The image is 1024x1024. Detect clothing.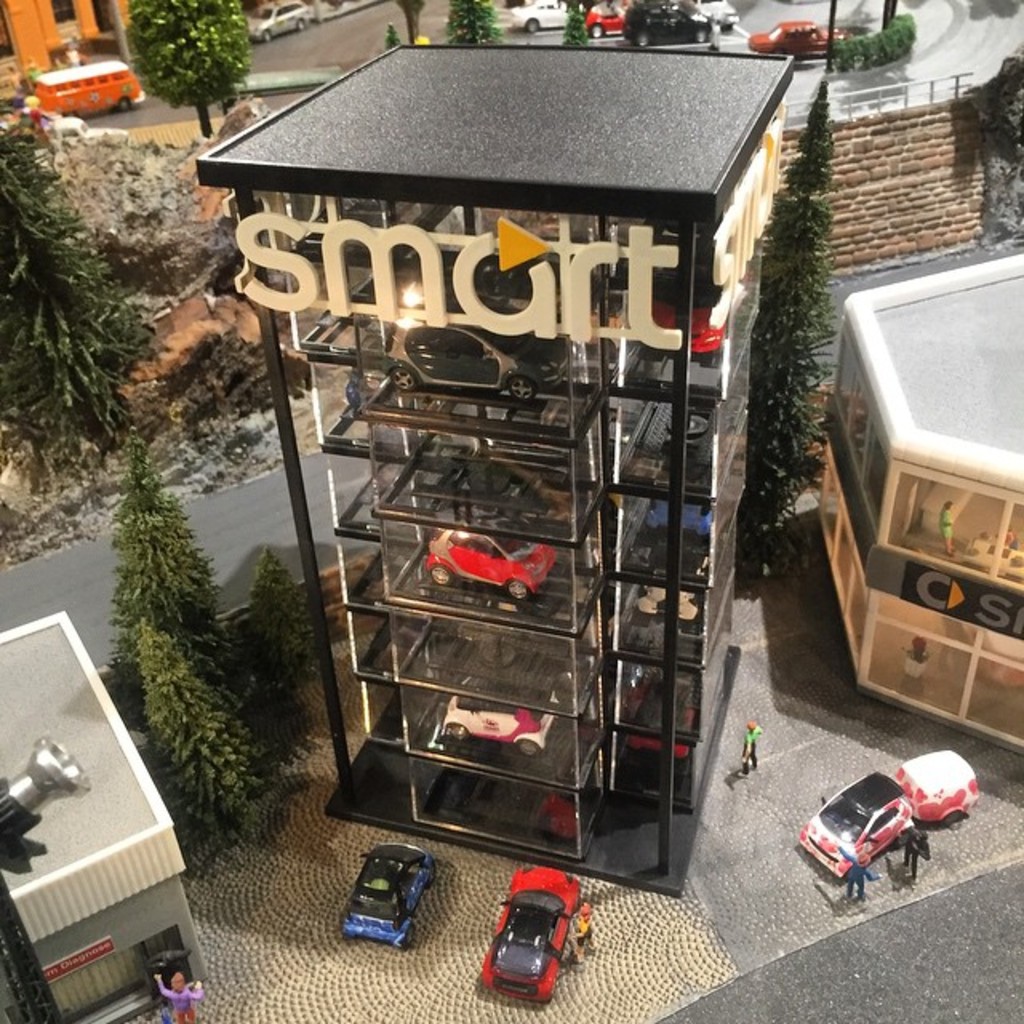
Detection: pyautogui.locateOnScreen(573, 910, 594, 955).
